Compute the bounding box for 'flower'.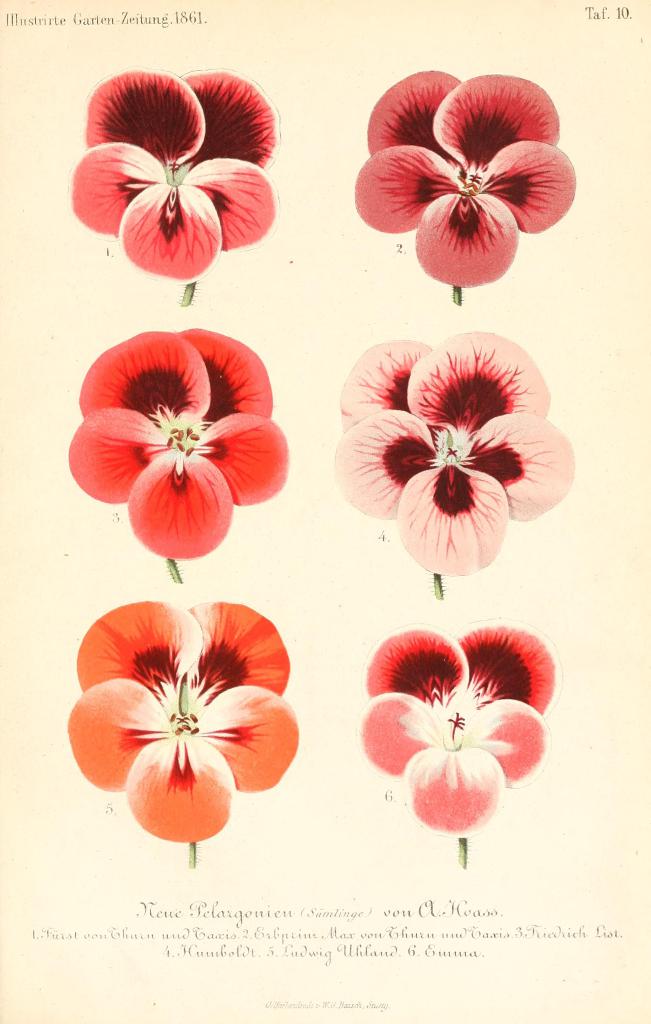
340:327:578:599.
